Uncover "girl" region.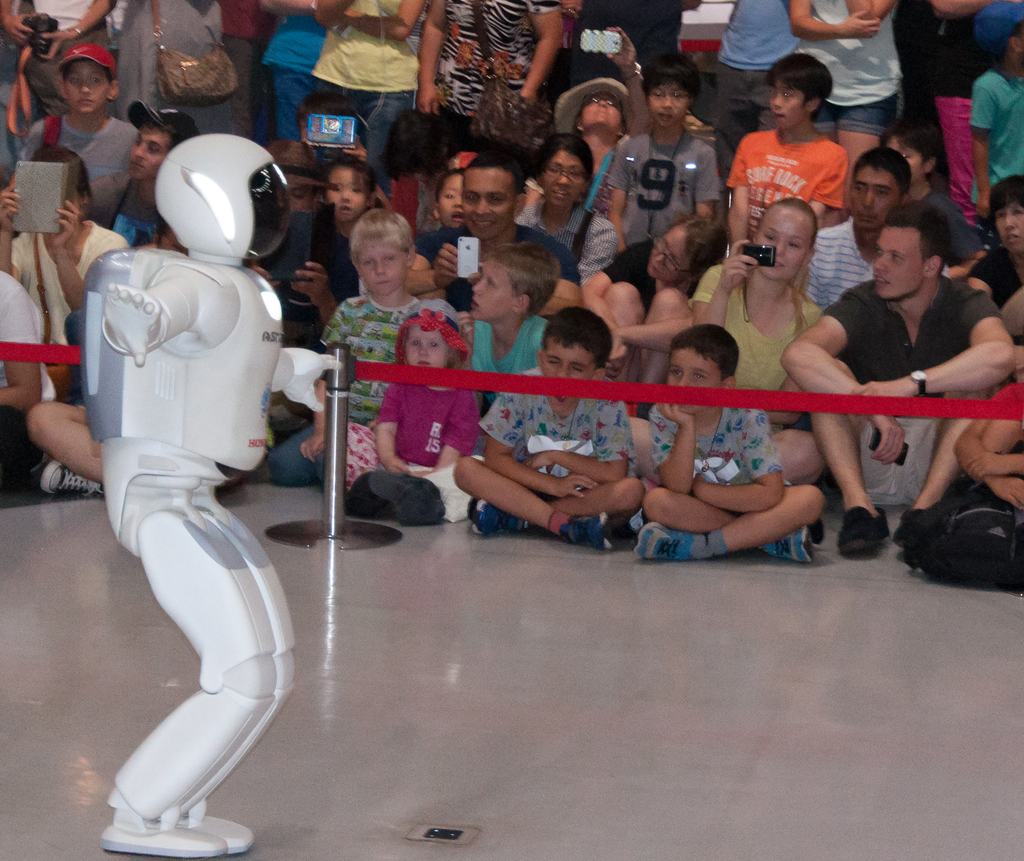
Uncovered: box(322, 155, 377, 283).
